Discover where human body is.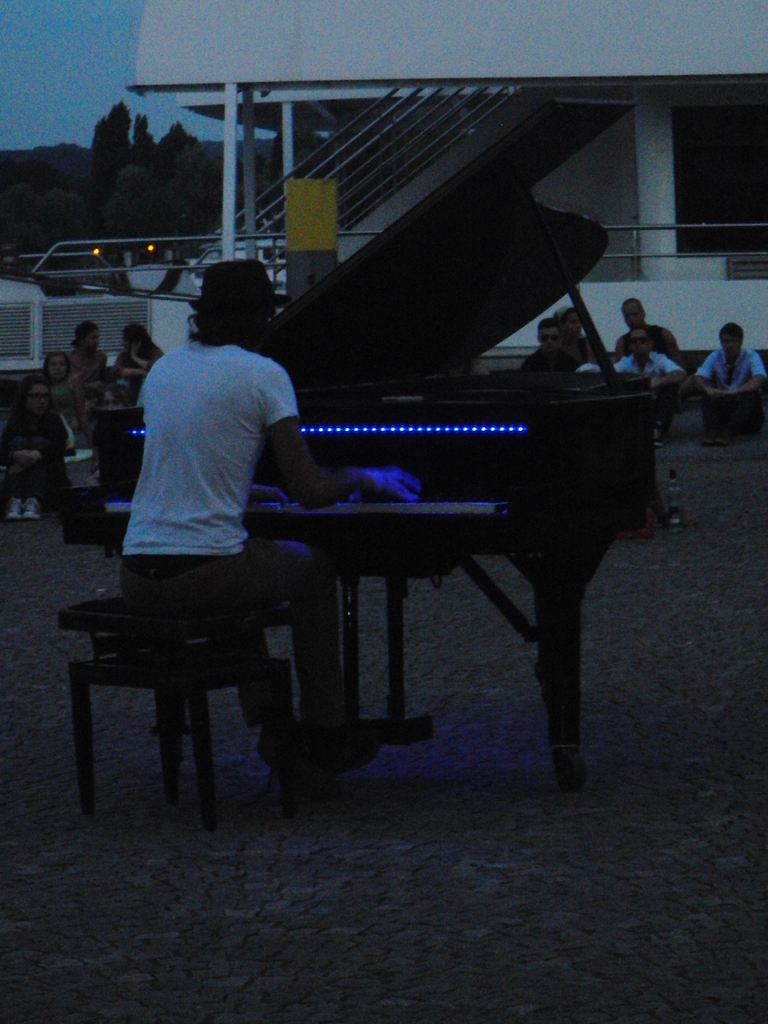
Discovered at left=694, top=324, right=767, bottom=448.
